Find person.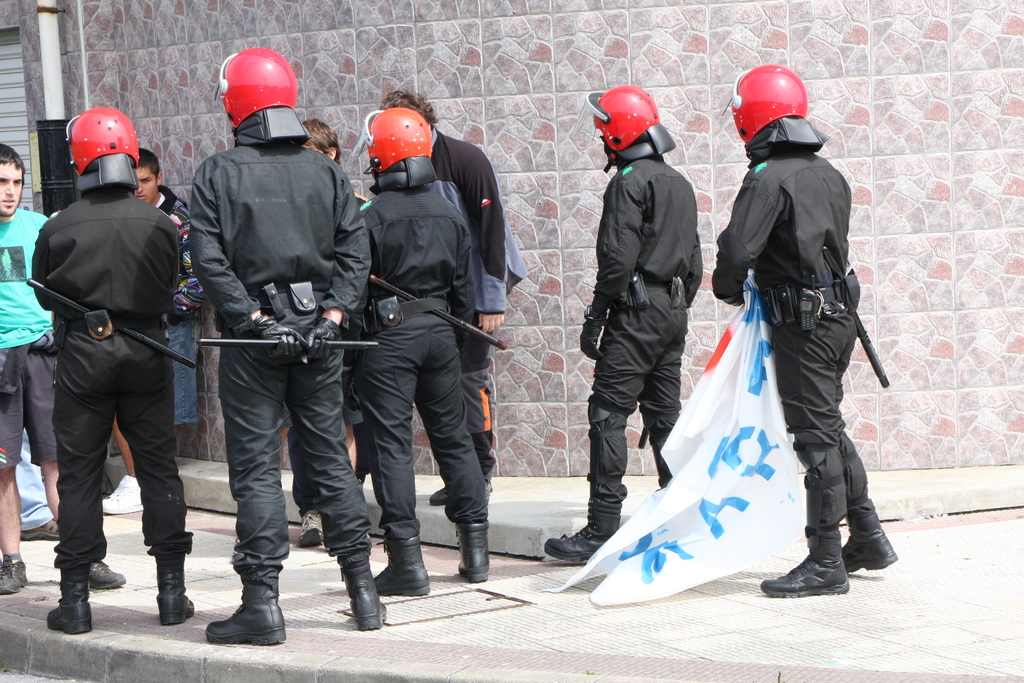
box(710, 62, 897, 597).
